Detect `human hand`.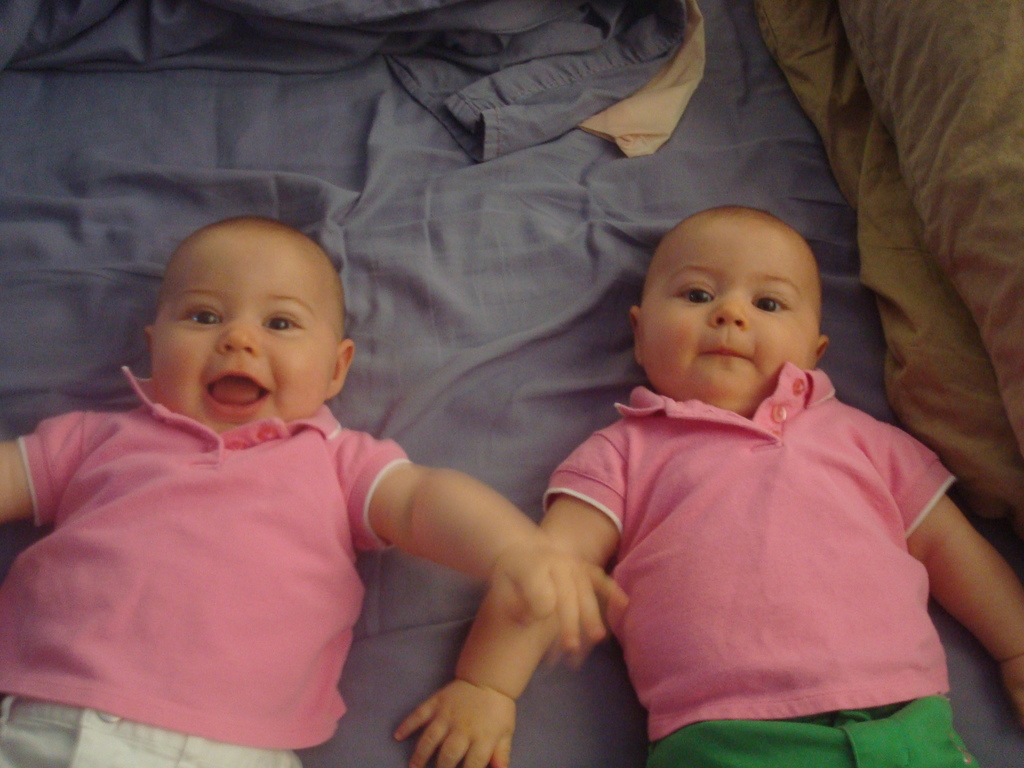
Detected at box(465, 476, 629, 697).
